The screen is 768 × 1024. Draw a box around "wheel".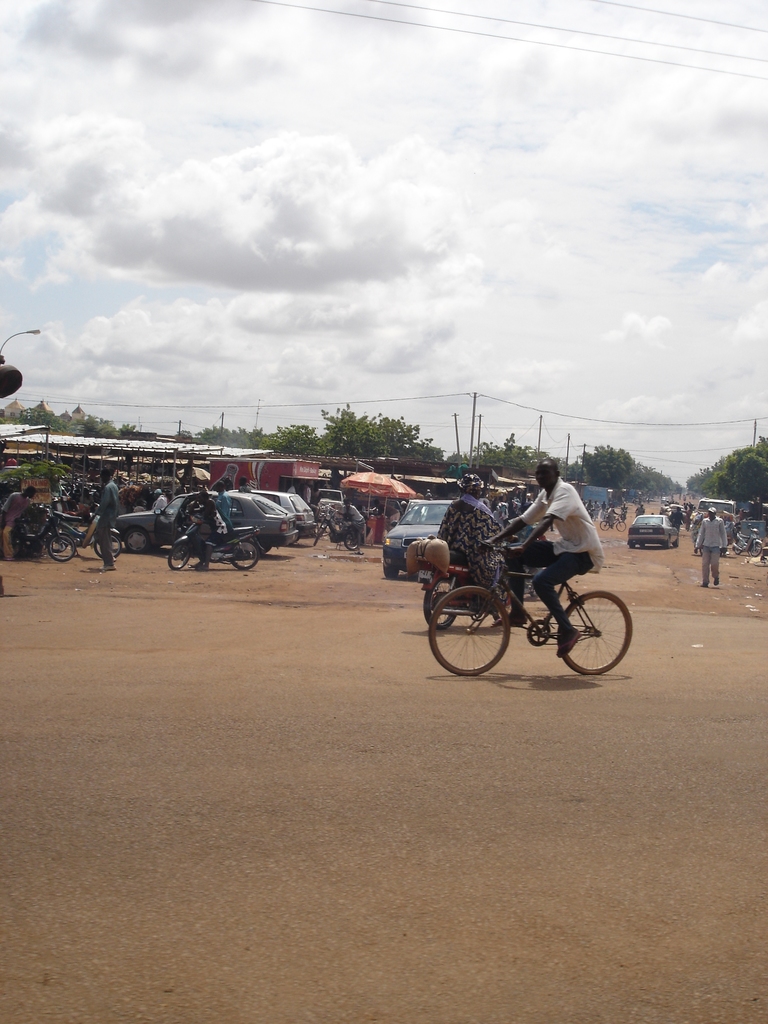
[x1=307, y1=522, x2=326, y2=547].
